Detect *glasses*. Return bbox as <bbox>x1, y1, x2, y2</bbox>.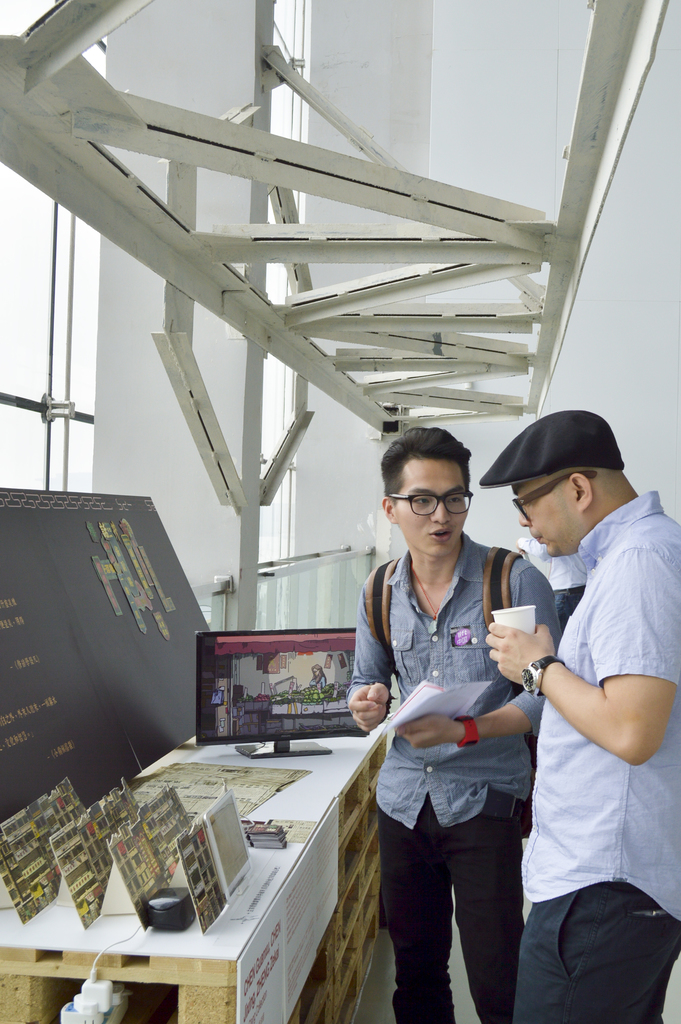
<bbox>390, 484, 491, 530</bbox>.
